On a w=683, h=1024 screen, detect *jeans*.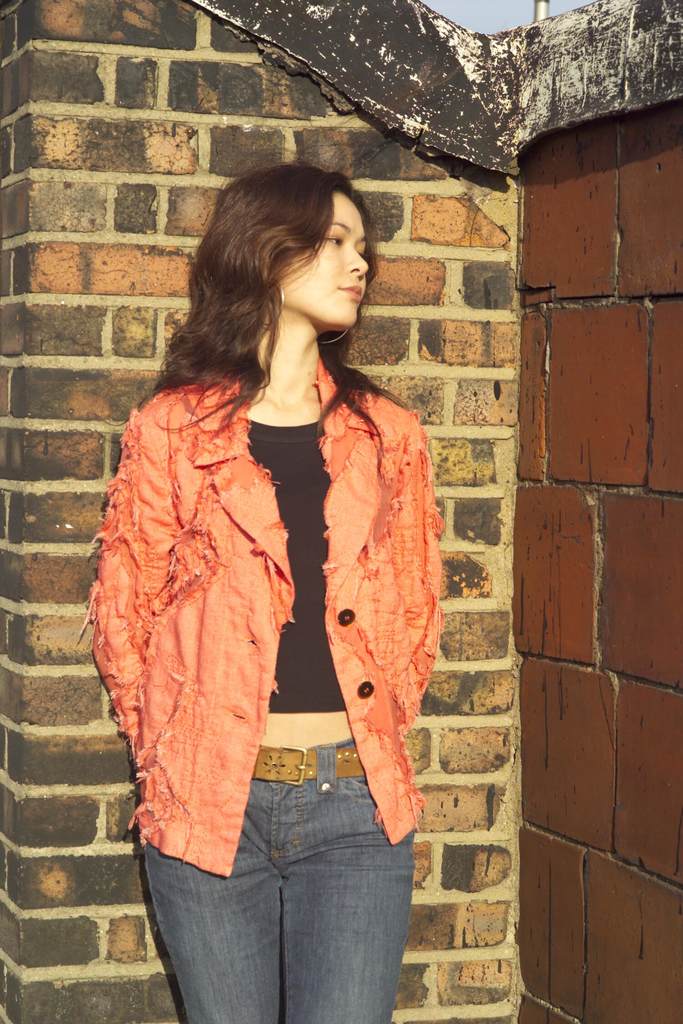
select_region(136, 732, 419, 1022).
